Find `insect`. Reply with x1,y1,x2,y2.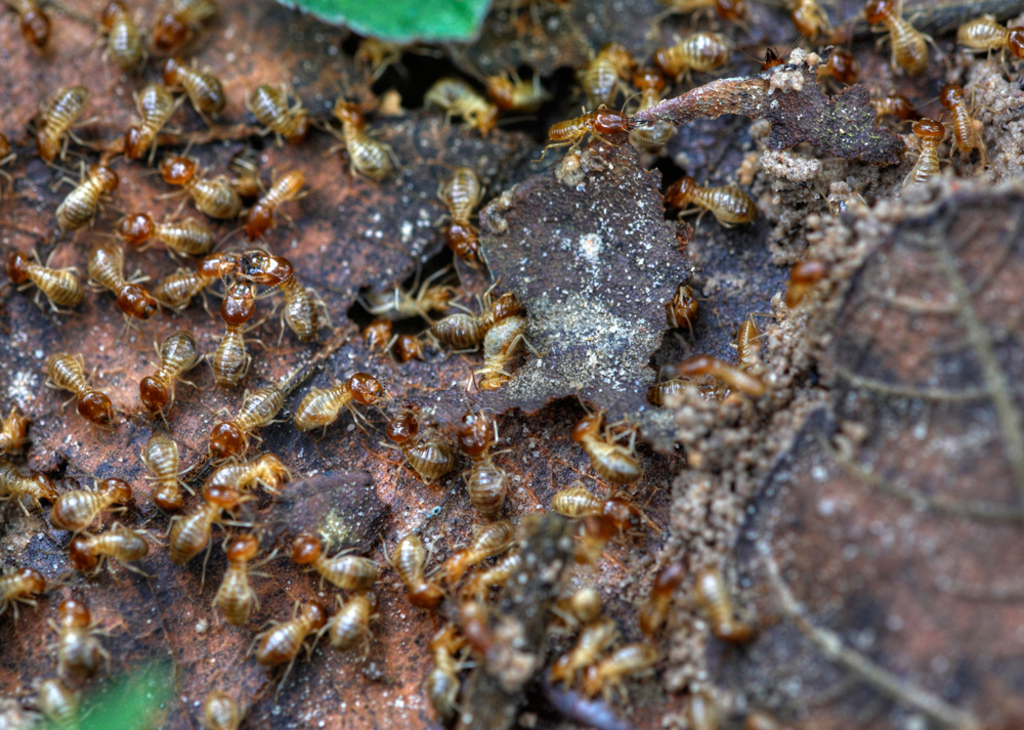
146,0,221,60.
